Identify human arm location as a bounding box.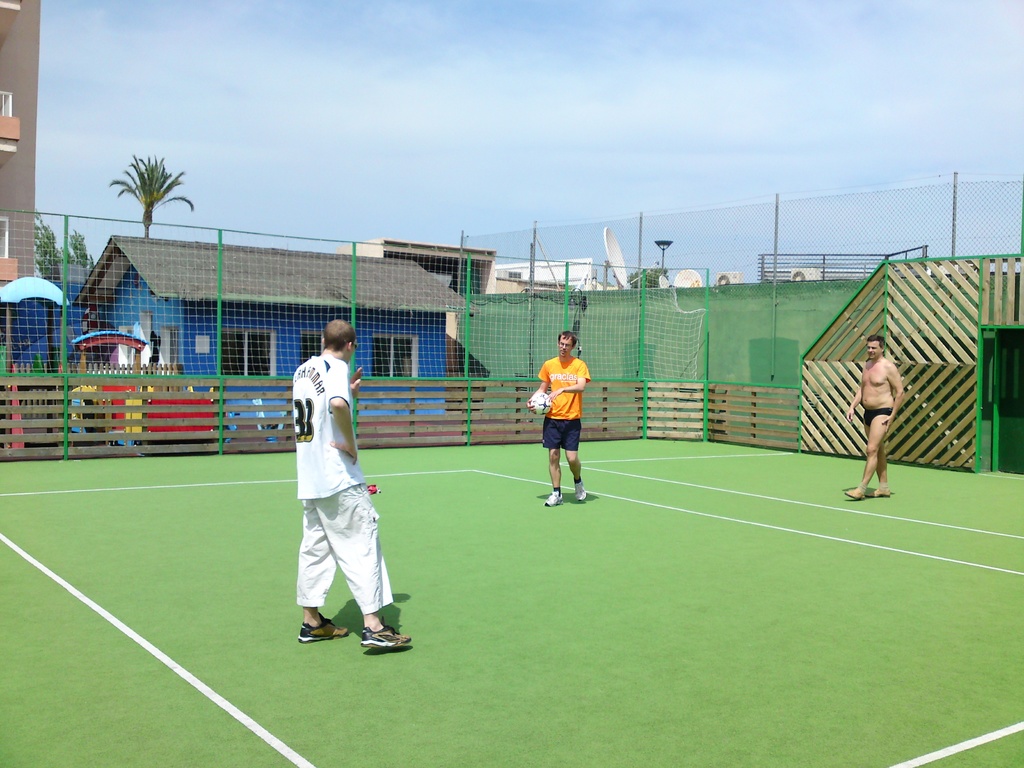
Rect(548, 362, 588, 401).
